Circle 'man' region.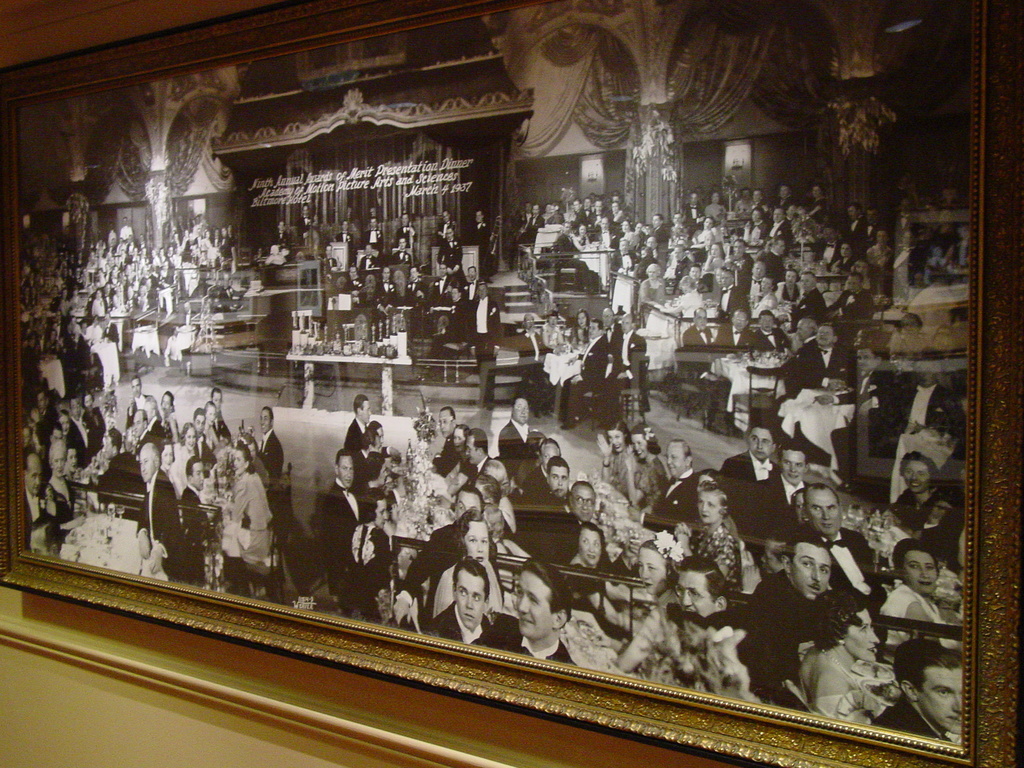
Region: 825/271/876/349.
